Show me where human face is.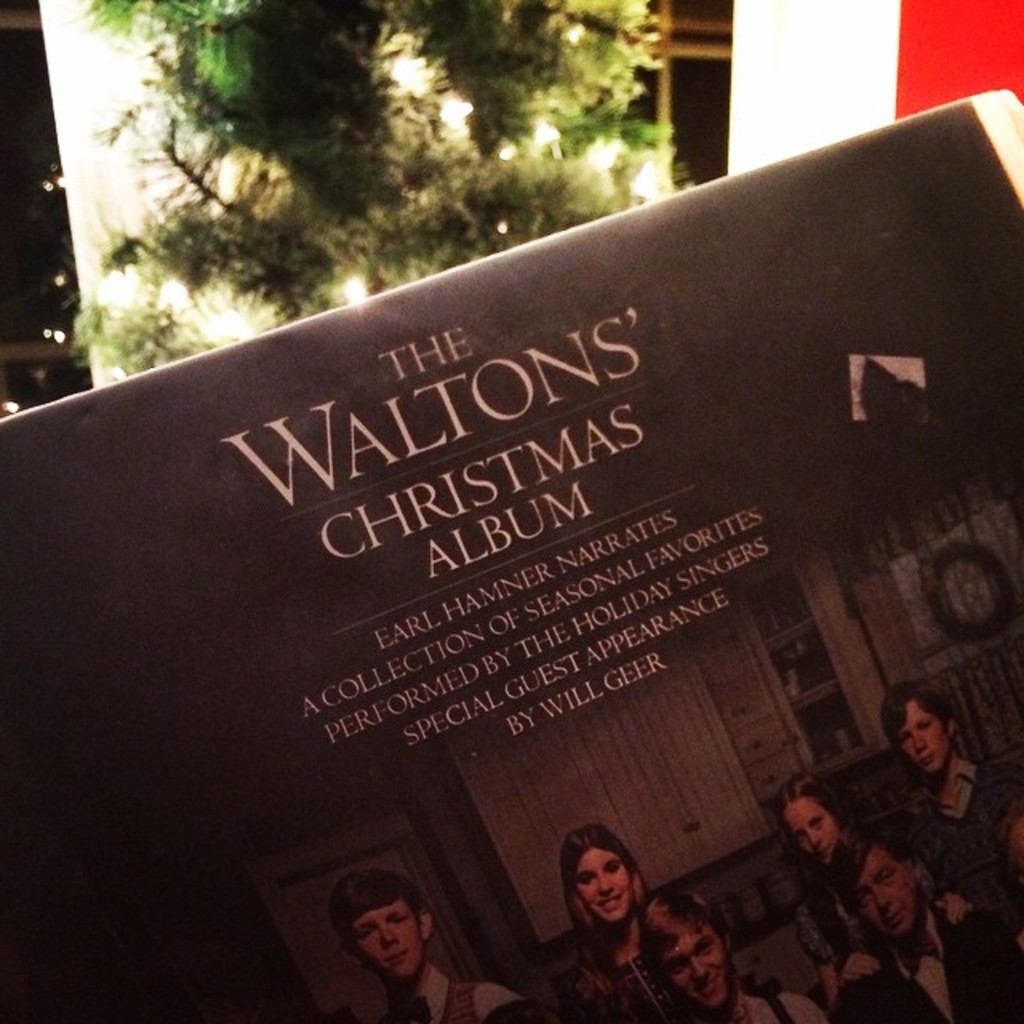
human face is at 658,920,720,1013.
